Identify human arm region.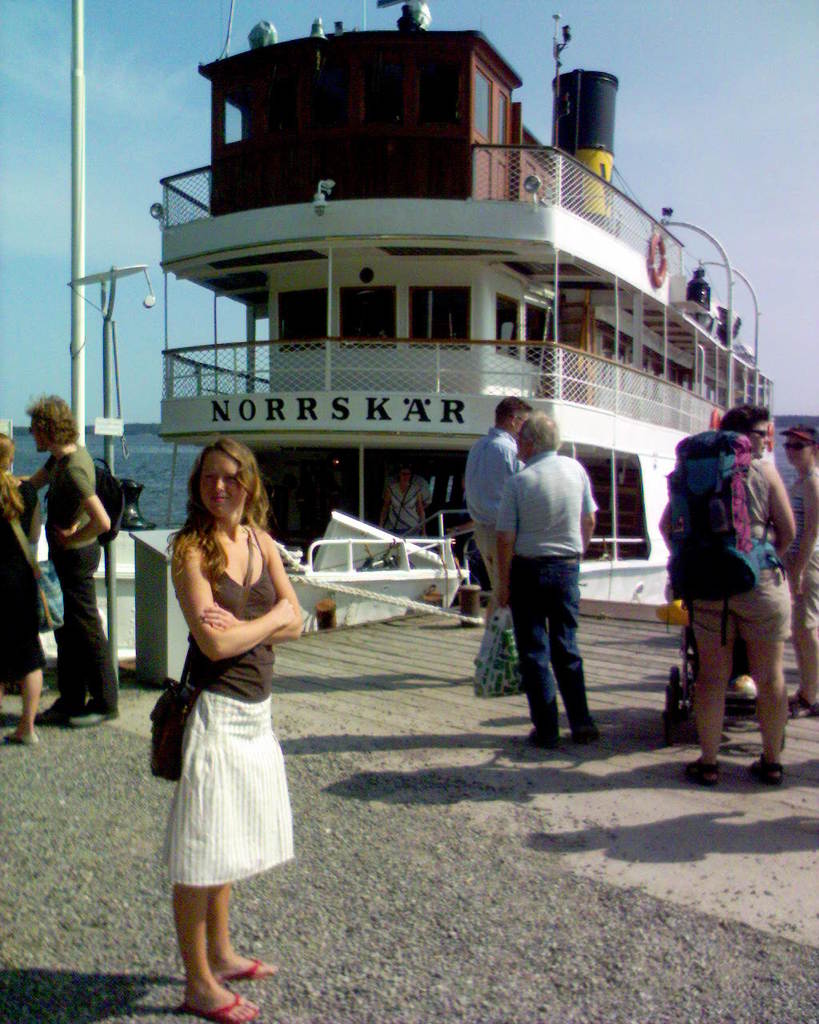
Region: detection(52, 462, 111, 546).
